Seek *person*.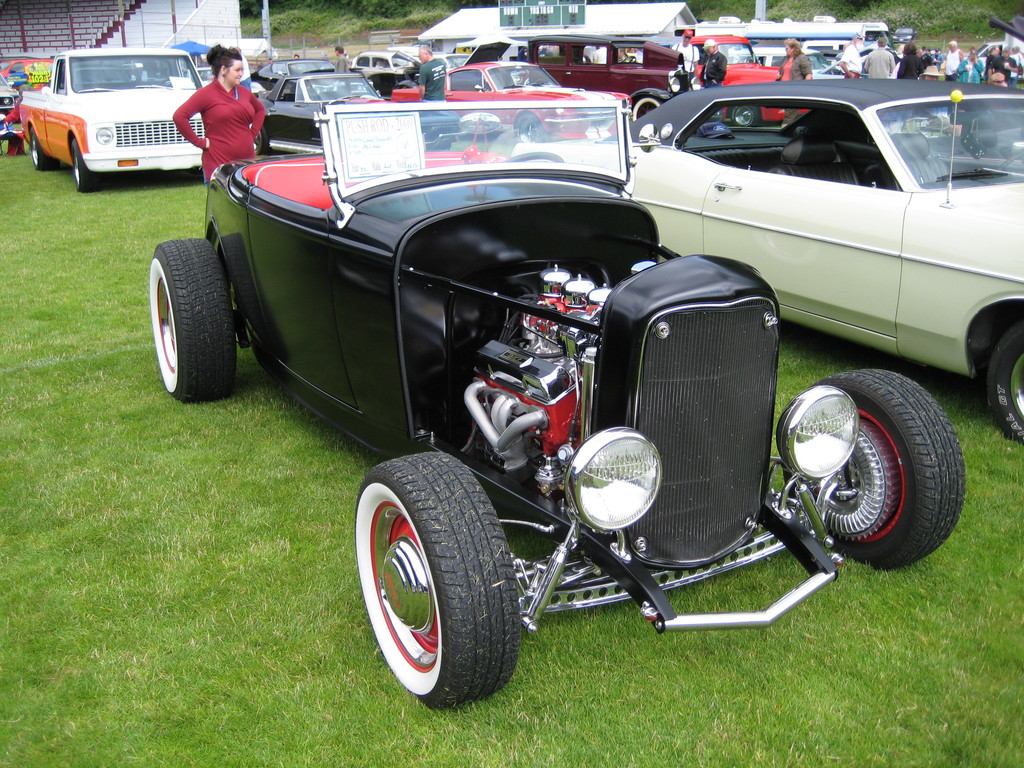
x1=932 y1=46 x2=943 y2=67.
